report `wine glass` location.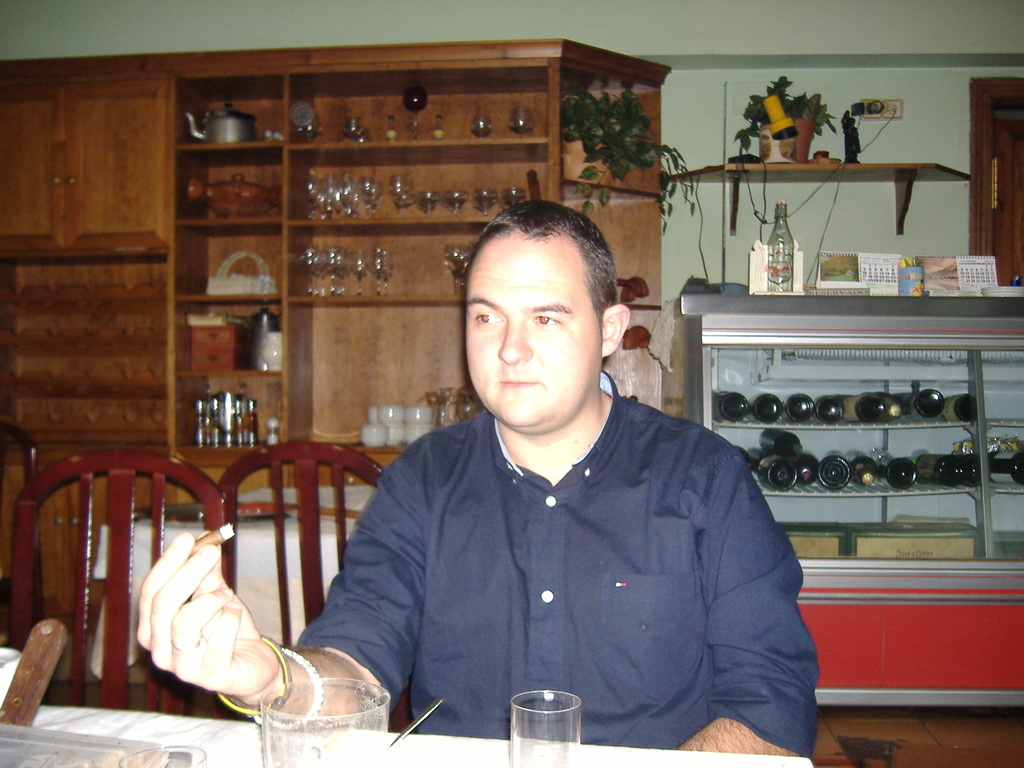
Report: <box>384,252,392,300</box>.
